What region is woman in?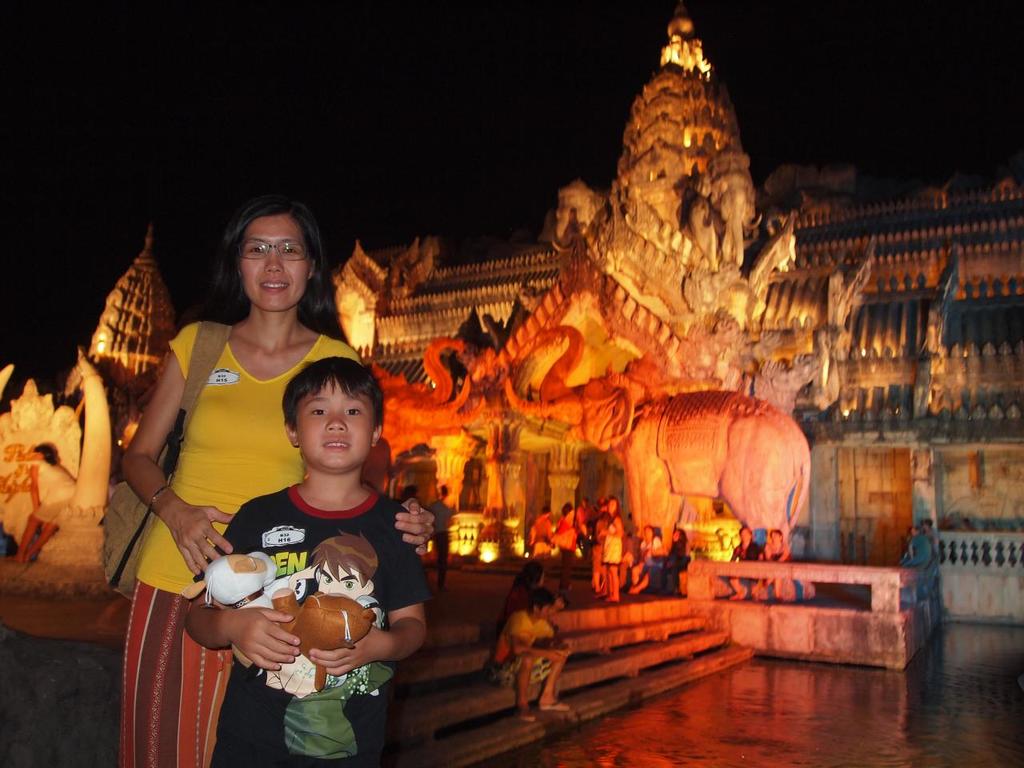
bbox(762, 529, 788, 588).
